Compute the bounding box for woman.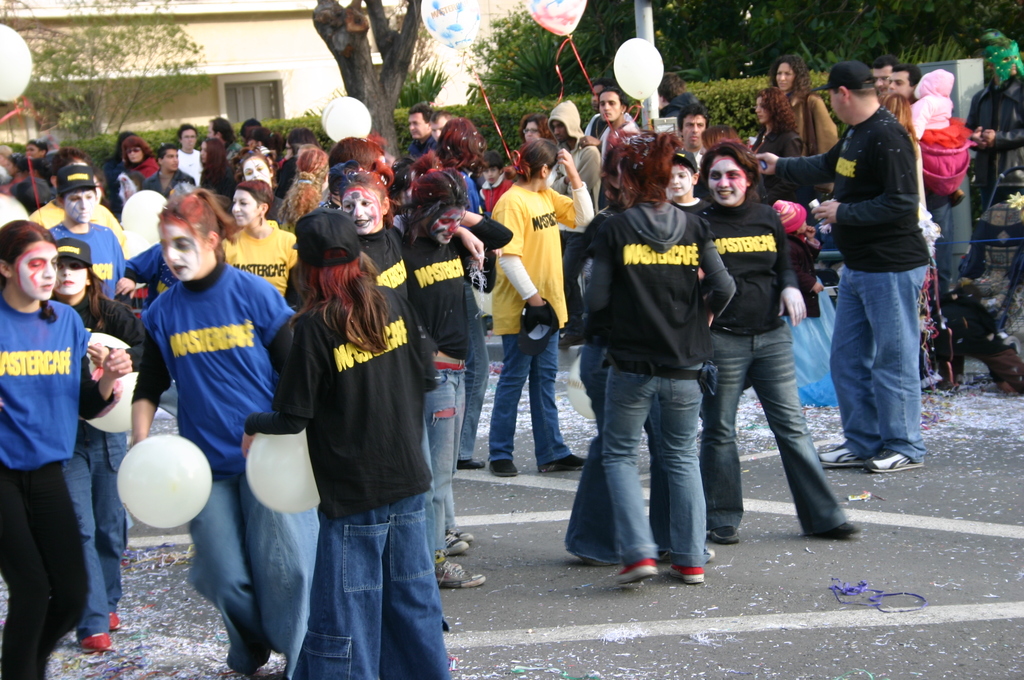
crop(696, 140, 863, 546).
